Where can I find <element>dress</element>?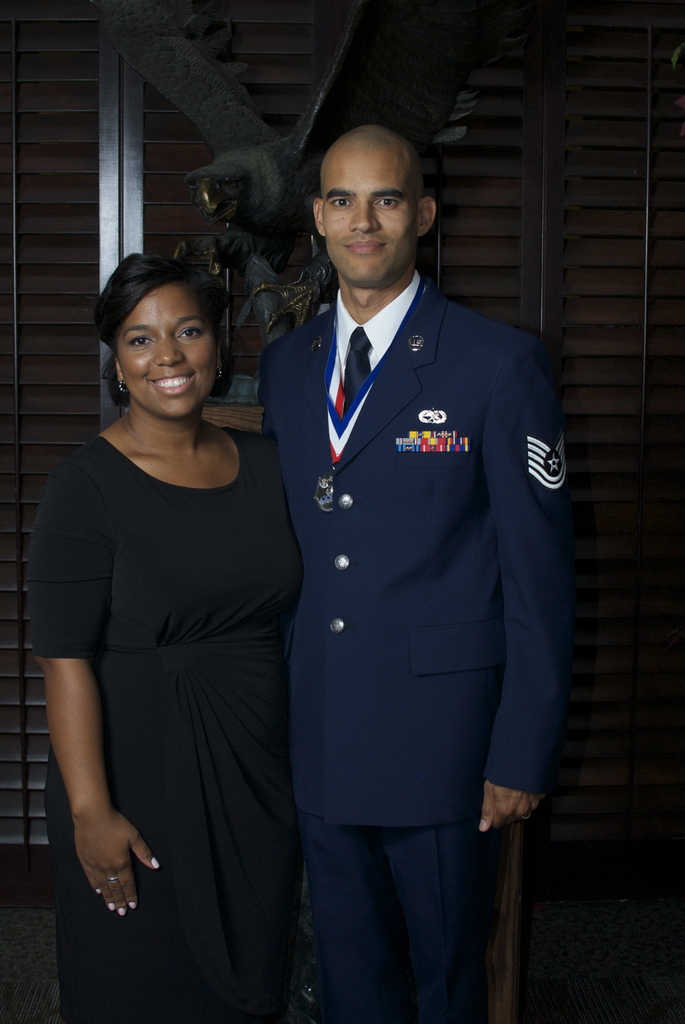
You can find it at (x1=27, y1=433, x2=308, y2=1023).
